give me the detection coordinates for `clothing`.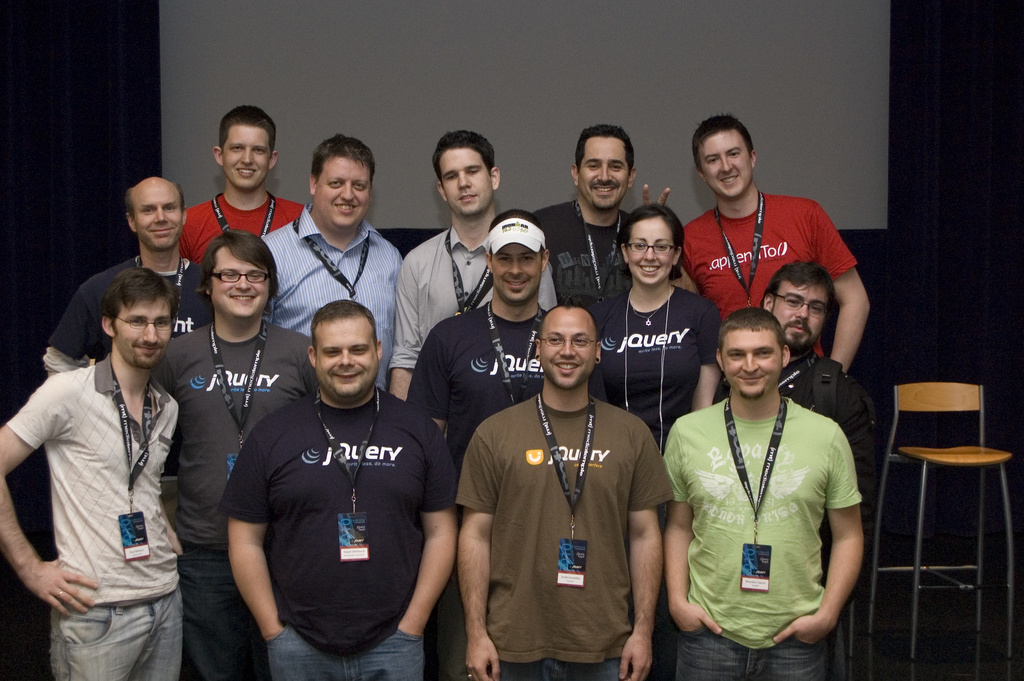
(175, 186, 310, 270).
